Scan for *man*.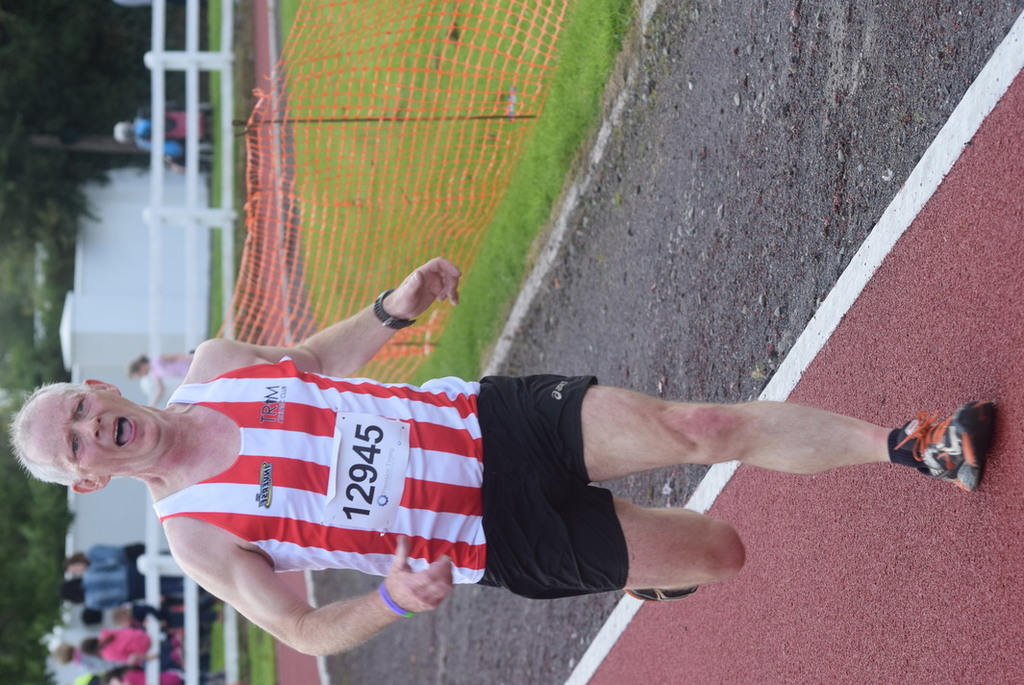
Scan result: <bbox>42, 324, 978, 677</bbox>.
